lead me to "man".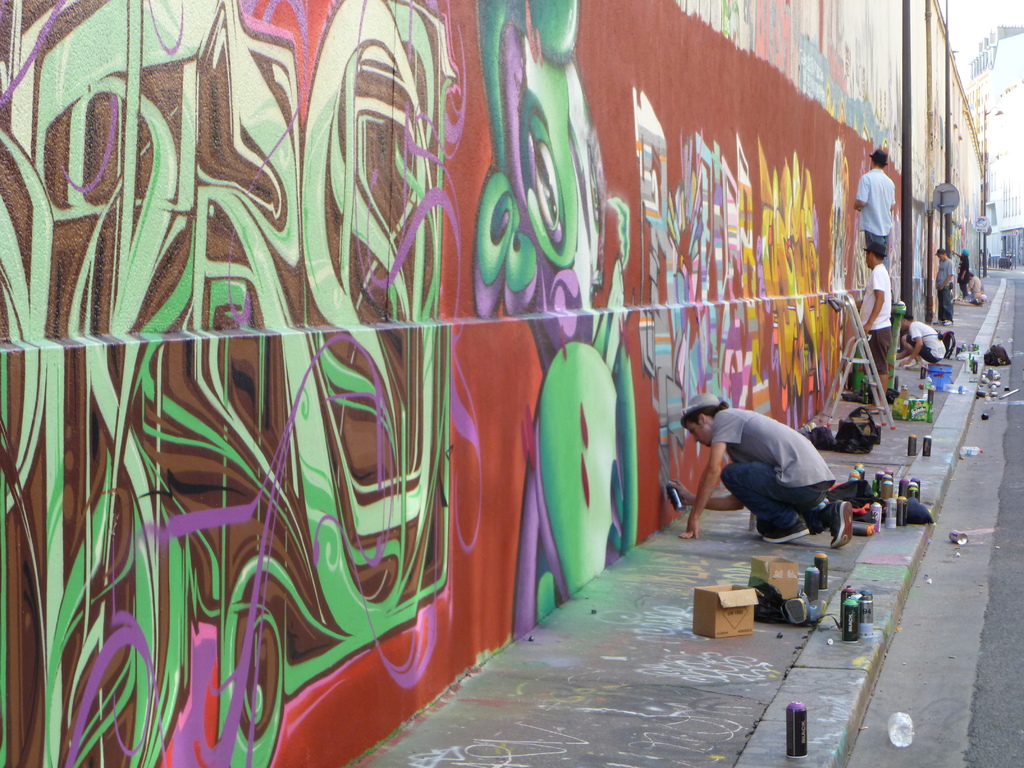
Lead to rect(956, 250, 969, 294).
